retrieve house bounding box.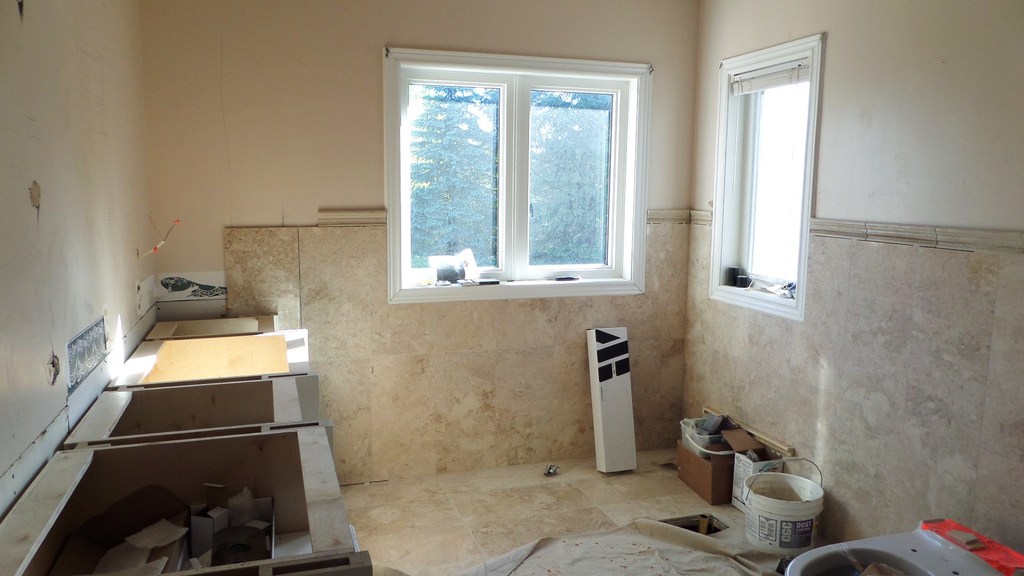
Bounding box: {"left": 0, "top": 0, "right": 1023, "bottom": 575}.
